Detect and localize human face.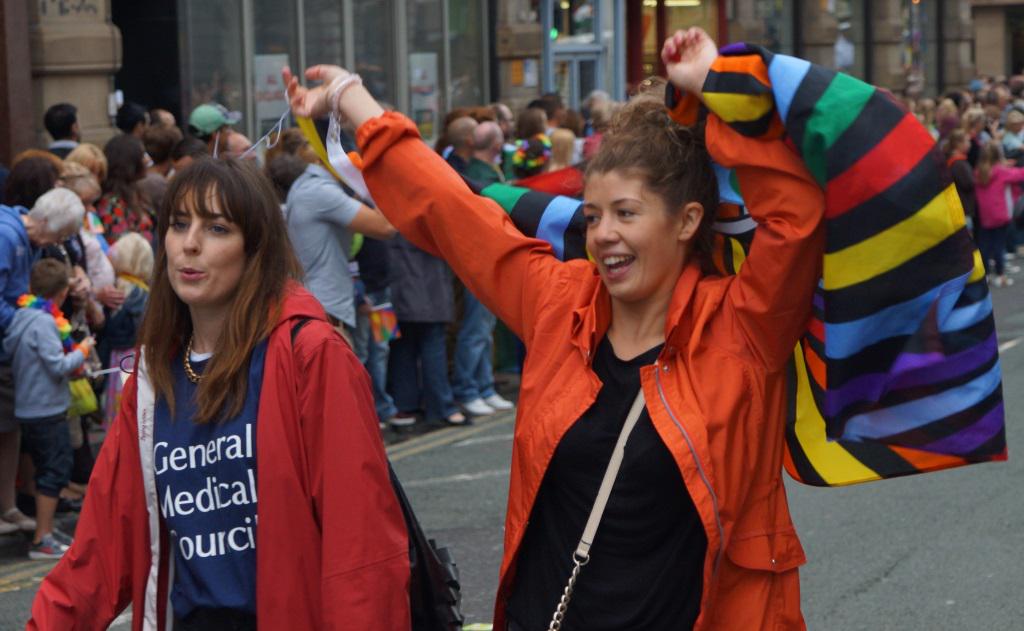
Localized at (162, 183, 237, 304).
